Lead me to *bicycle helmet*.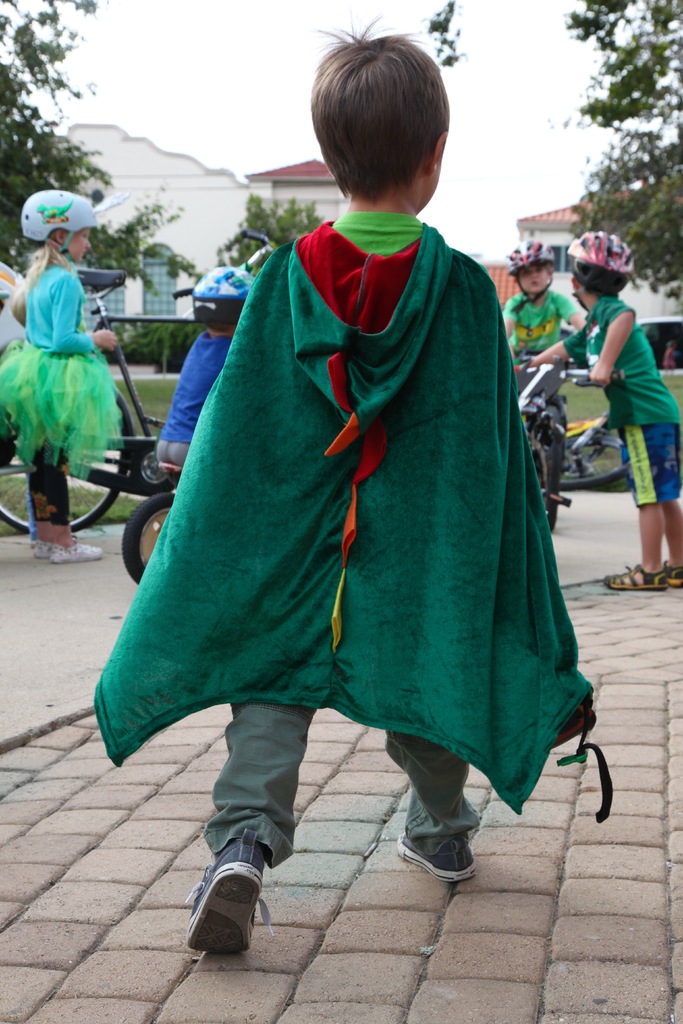
Lead to (x1=21, y1=194, x2=94, y2=266).
